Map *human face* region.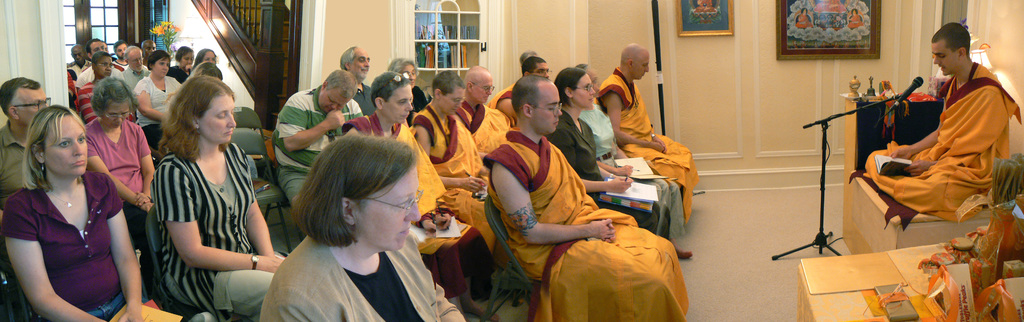
Mapped to (633,51,649,81).
